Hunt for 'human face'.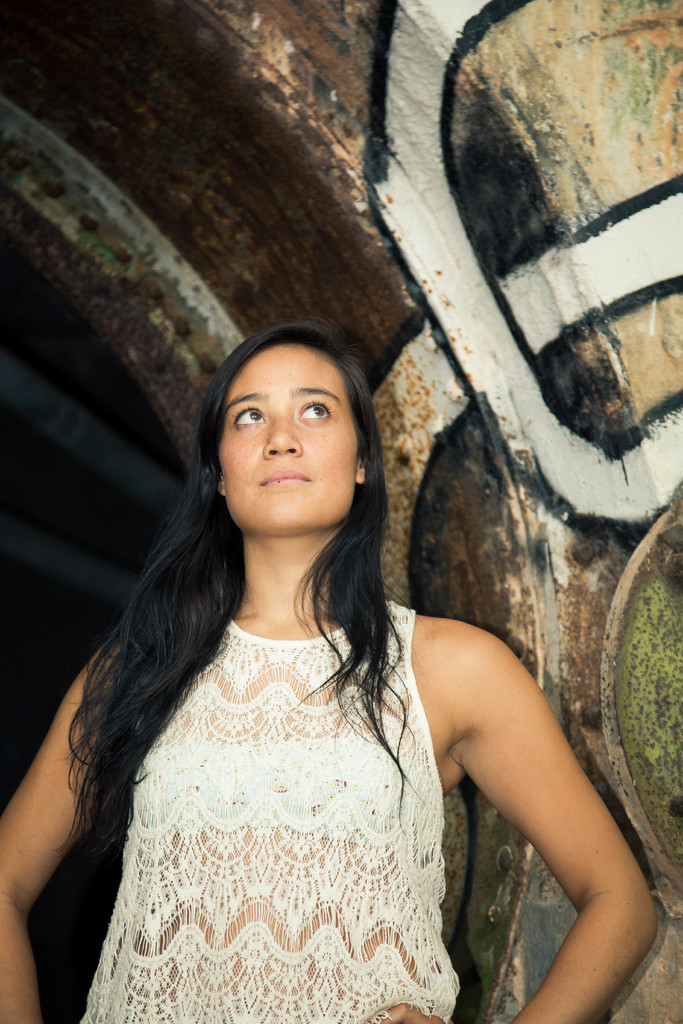
Hunted down at 218 344 365 536.
